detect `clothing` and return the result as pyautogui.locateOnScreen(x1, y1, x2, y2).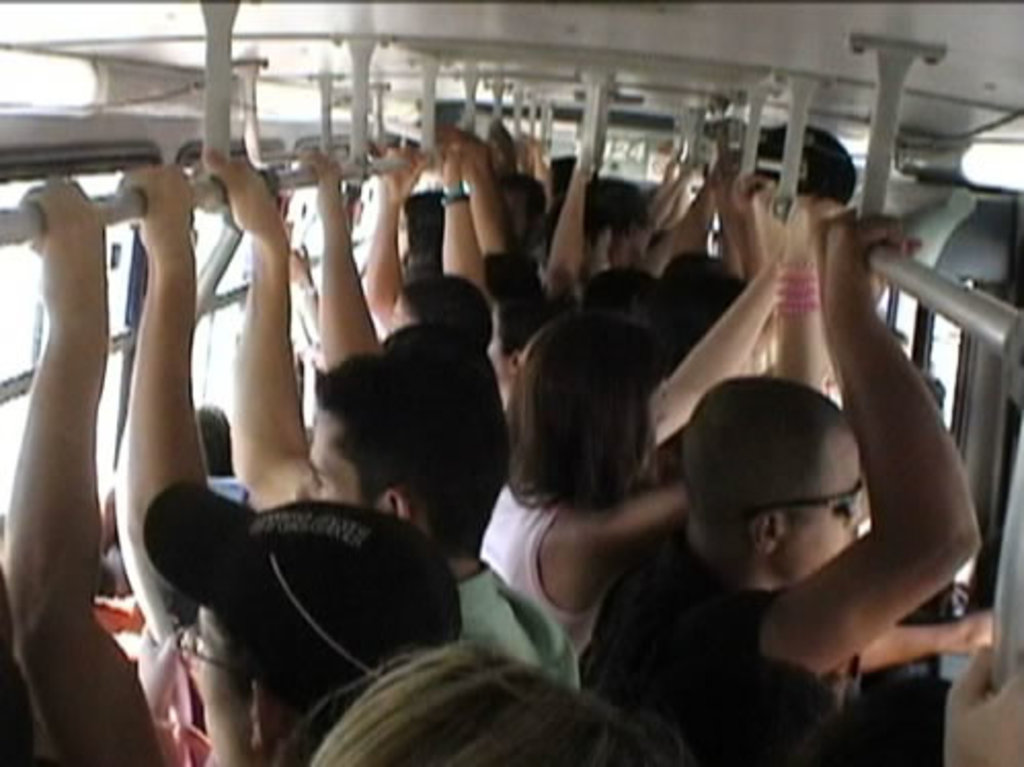
pyautogui.locateOnScreen(458, 560, 577, 693).
